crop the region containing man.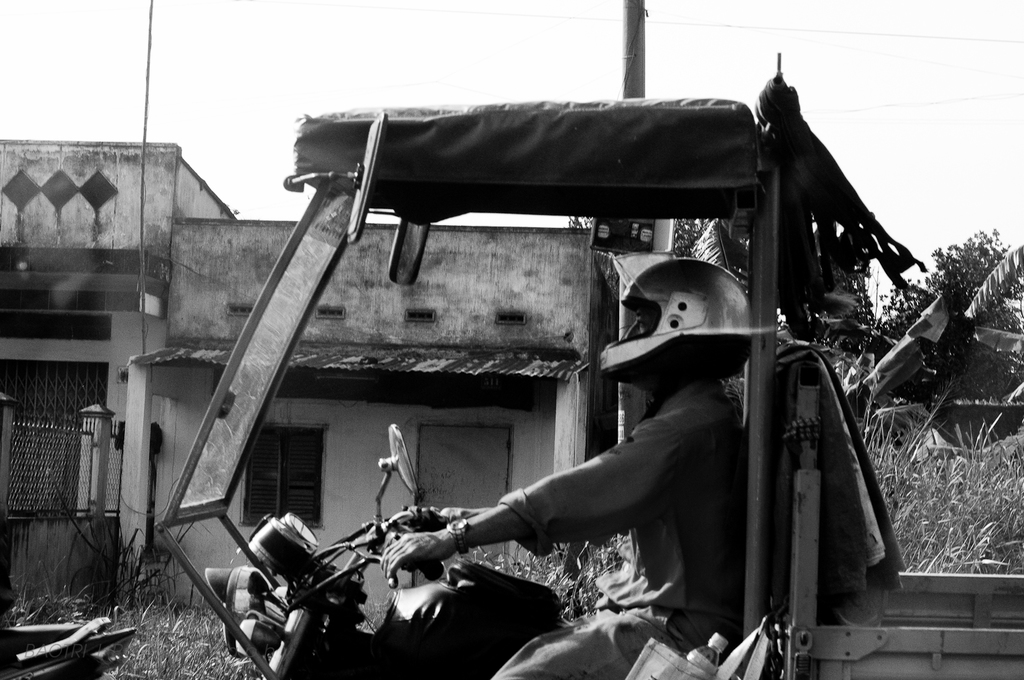
Crop region: {"left": 368, "top": 272, "right": 896, "bottom": 675}.
